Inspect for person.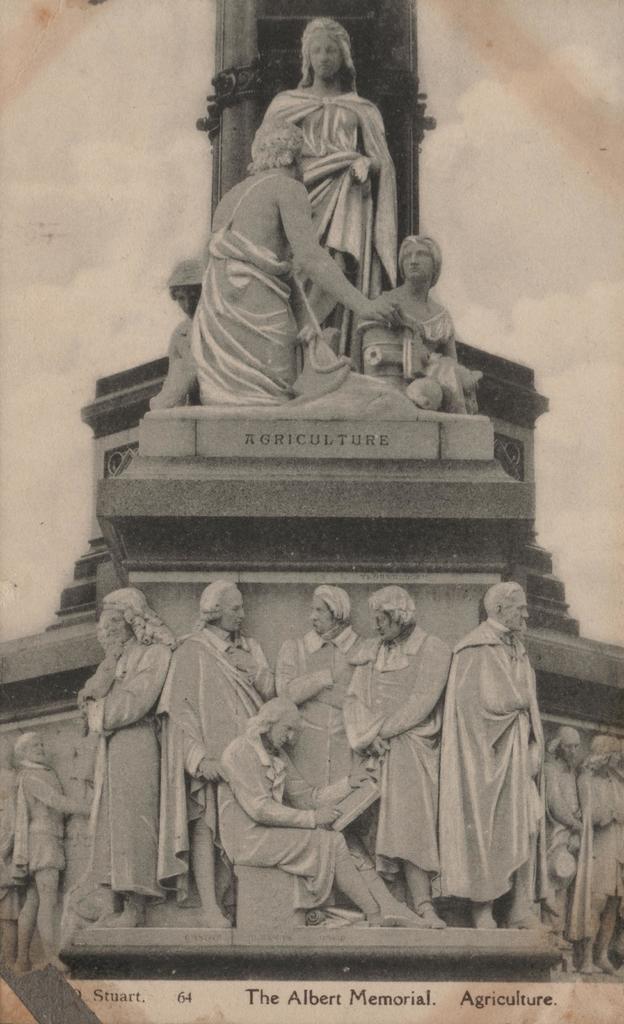
Inspection: <box>267,575,384,860</box>.
